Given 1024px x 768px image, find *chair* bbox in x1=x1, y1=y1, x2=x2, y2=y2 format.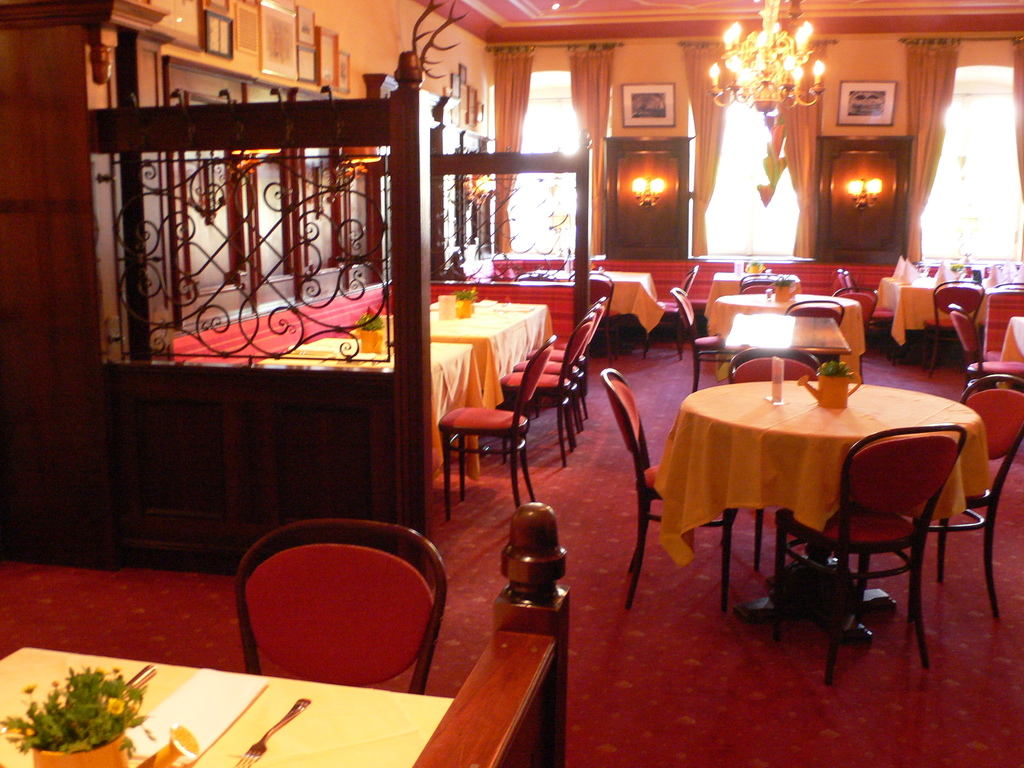
x1=515, y1=304, x2=608, y2=447.
